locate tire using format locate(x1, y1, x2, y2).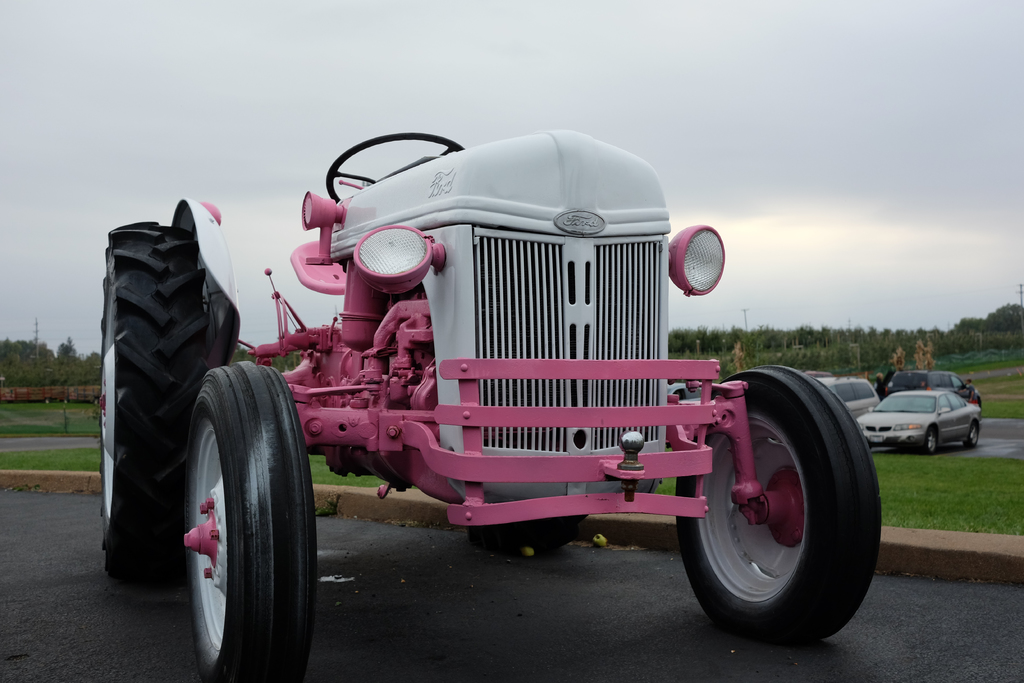
locate(92, 219, 234, 577).
